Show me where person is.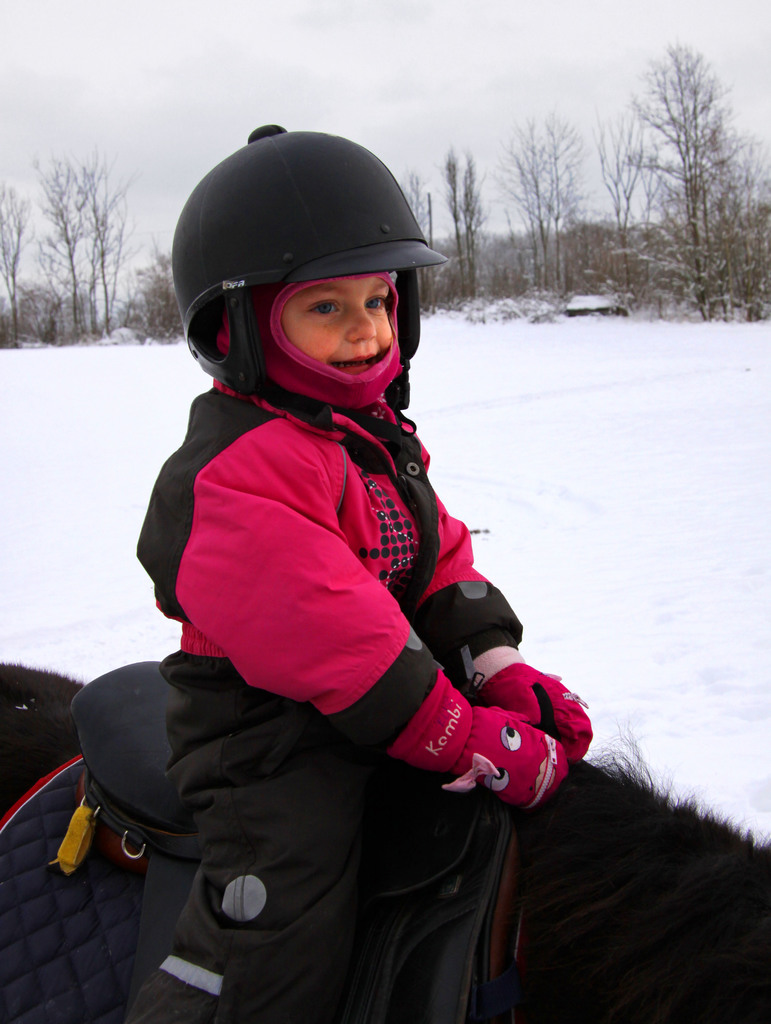
person is at 125/124/585/1023.
